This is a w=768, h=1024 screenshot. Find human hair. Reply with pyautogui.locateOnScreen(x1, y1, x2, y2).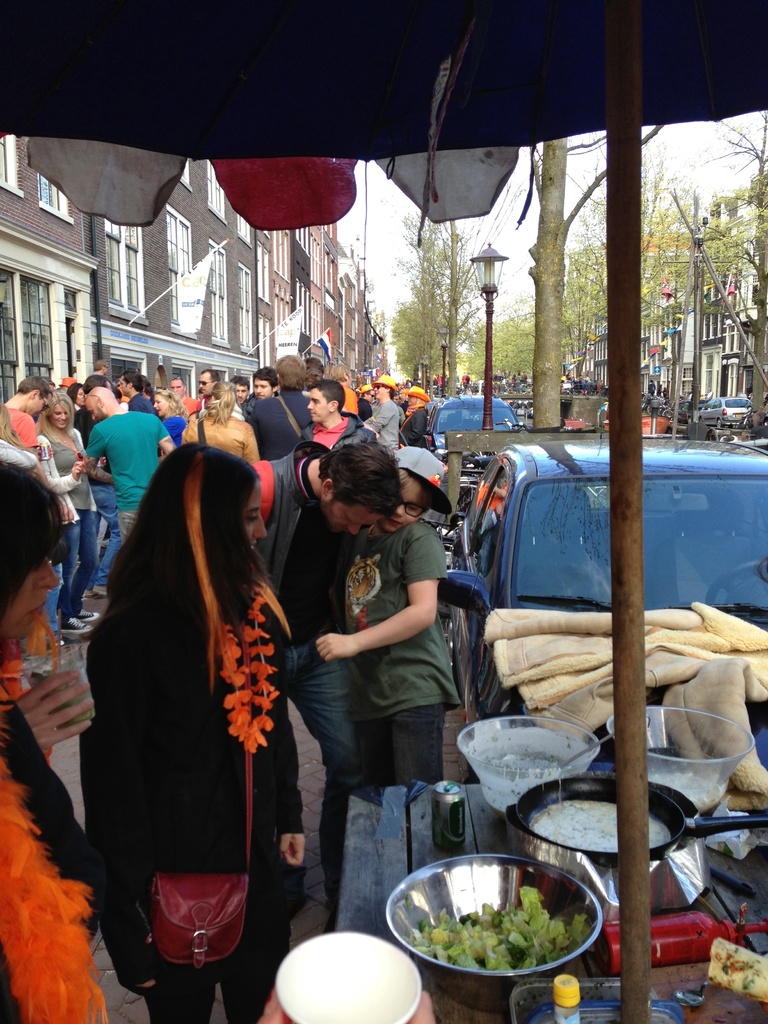
pyautogui.locateOnScreen(319, 438, 396, 541).
